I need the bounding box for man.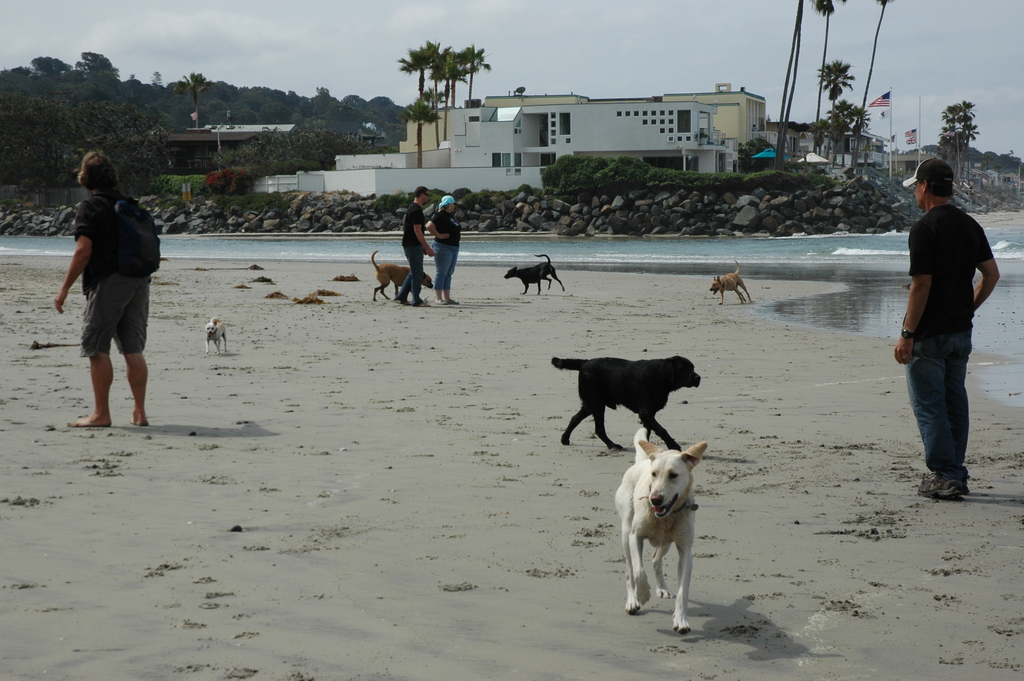
Here it is: Rect(55, 145, 156, 429).
